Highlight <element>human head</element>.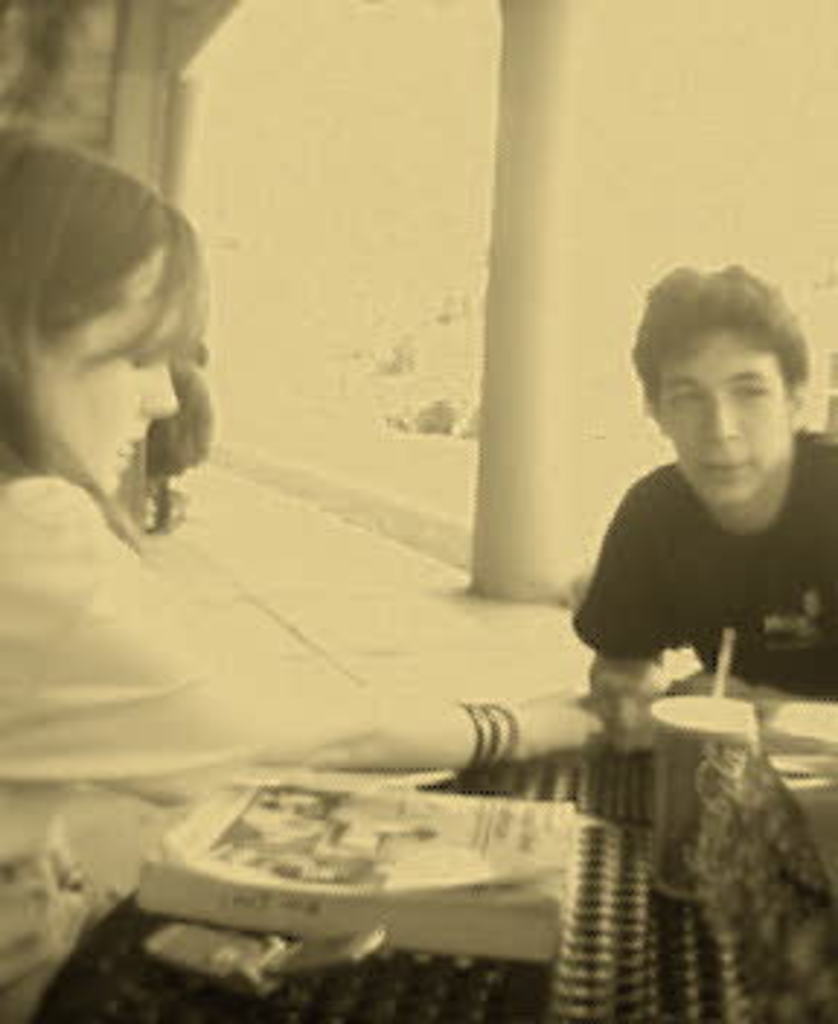
Highlighted region: region(628, 265, 791, 518).
